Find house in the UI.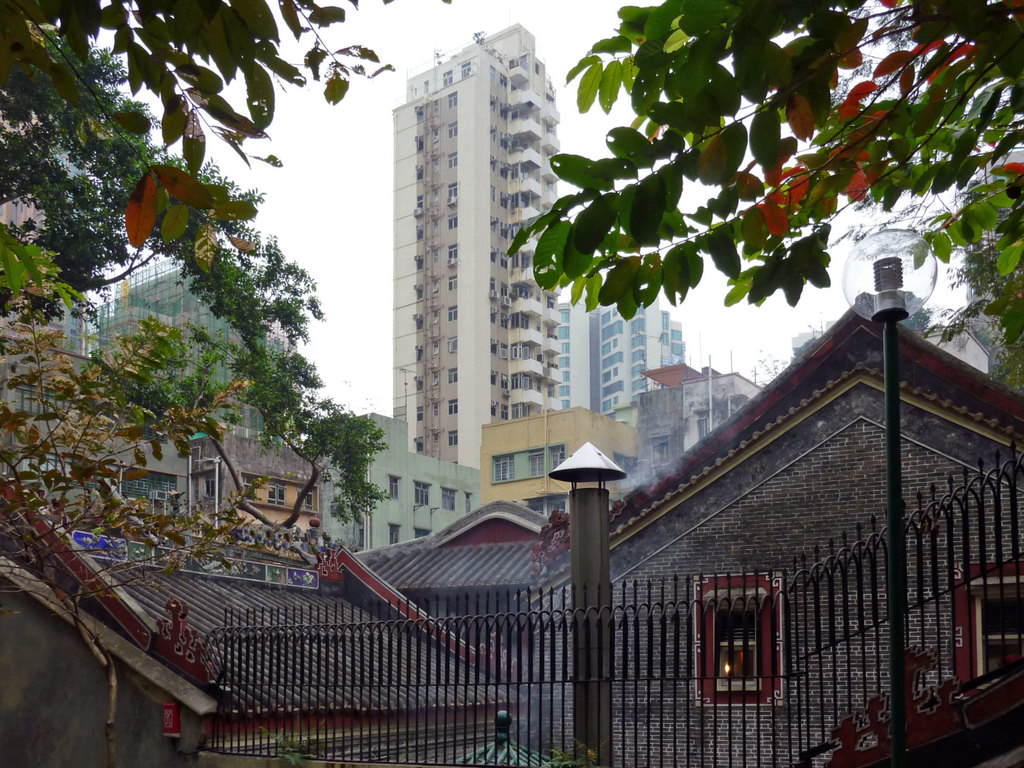
UI element at <bbox>577, 285, 1012, 746</bbox>.
